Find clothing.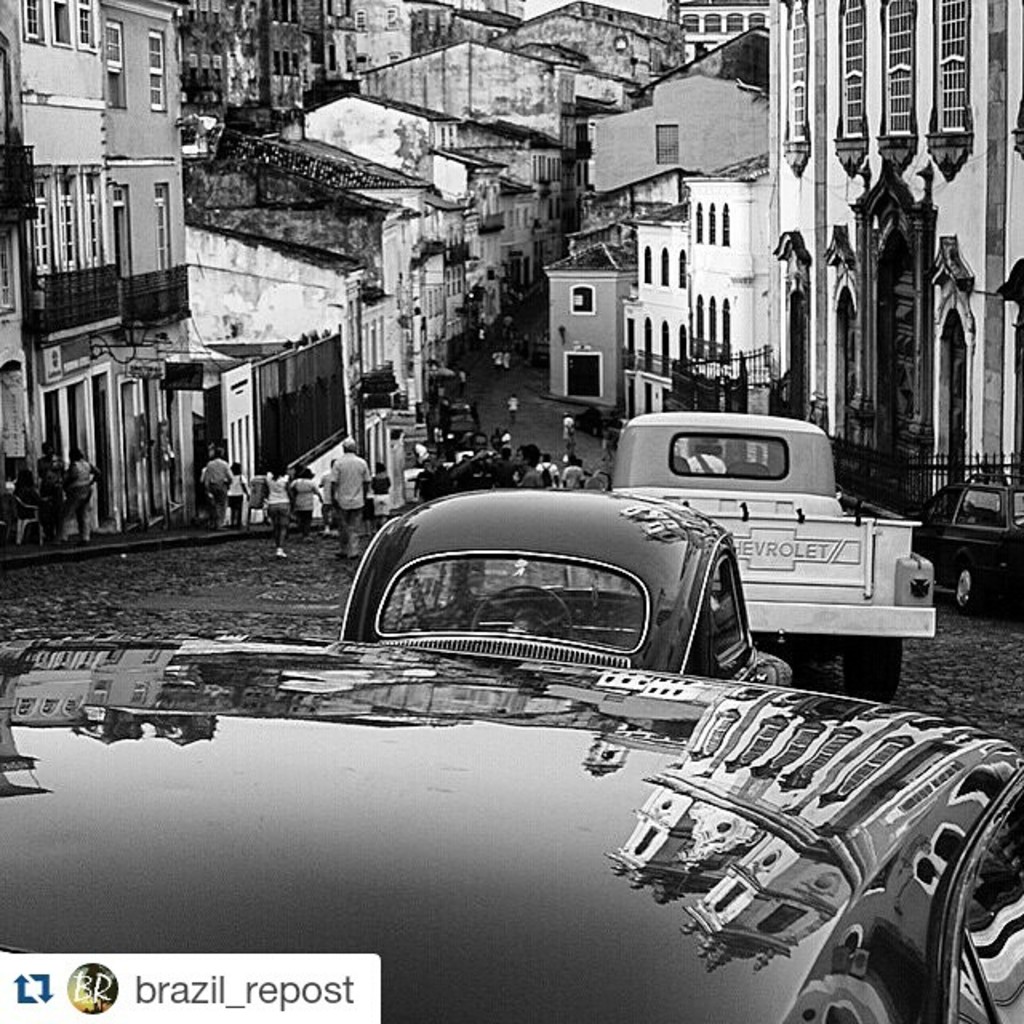
box=[75, 461, 91, 531].
